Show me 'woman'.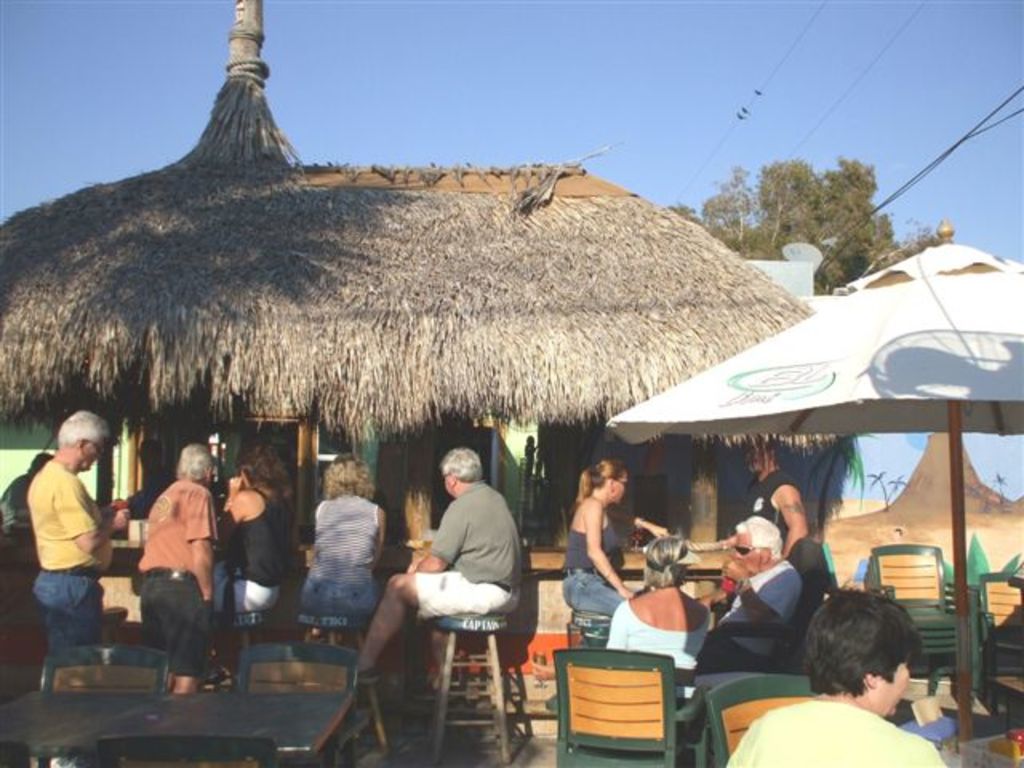
'woman' is here: left=298, top=440, right=389, bottom=656.
